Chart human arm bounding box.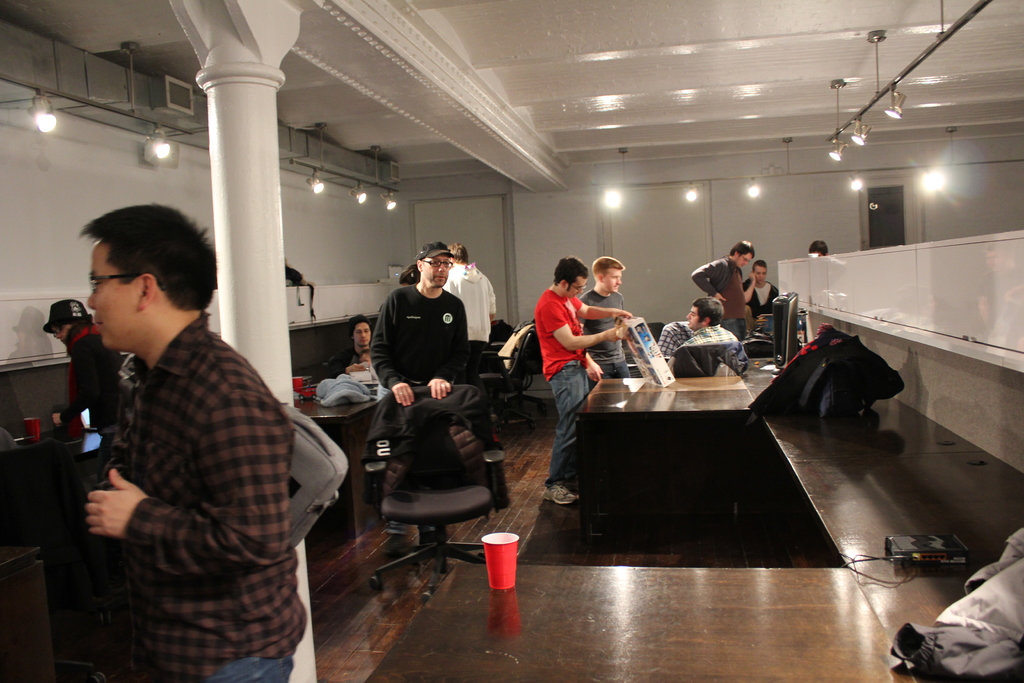
Charted: bbox=[46, 331, 109, 429].
